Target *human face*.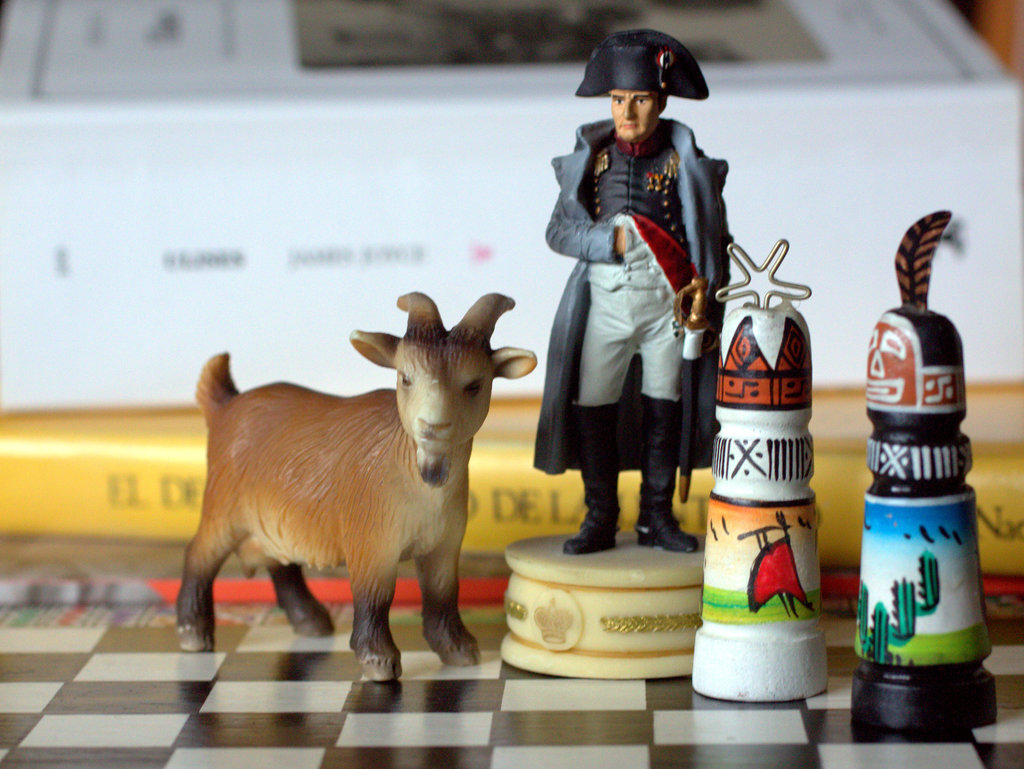
Target region: BBox(607, 87, 656, 141).
